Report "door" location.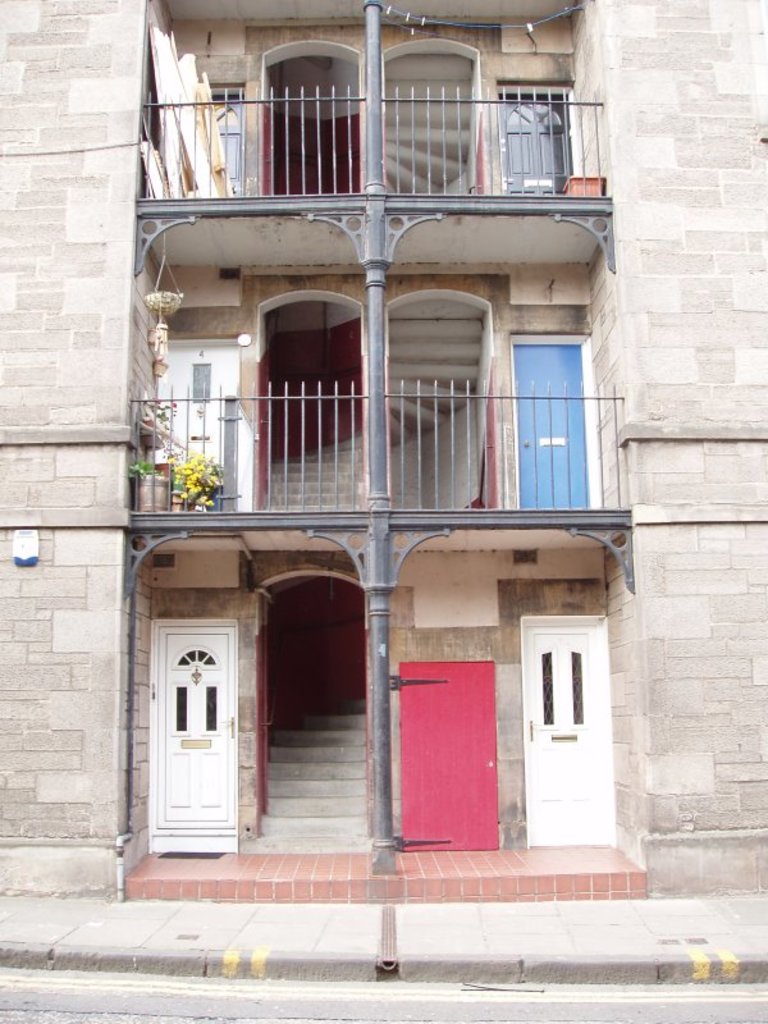
Report: pyautogui.locateOnScreen(137, 614, 246, 868).
